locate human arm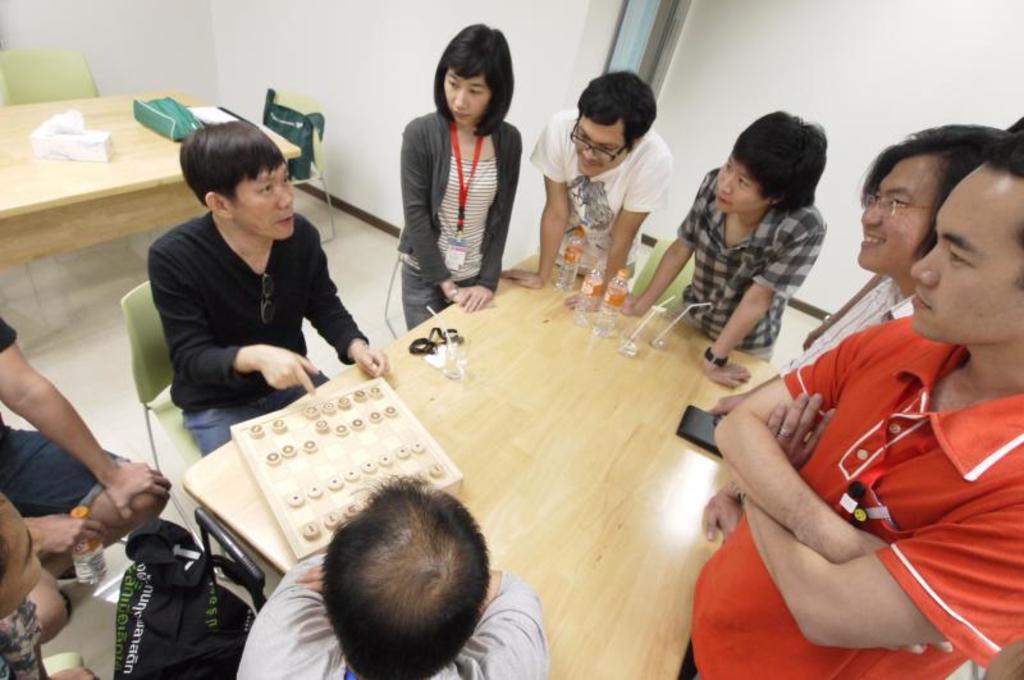
BBox(6, 602, 47, 679)
